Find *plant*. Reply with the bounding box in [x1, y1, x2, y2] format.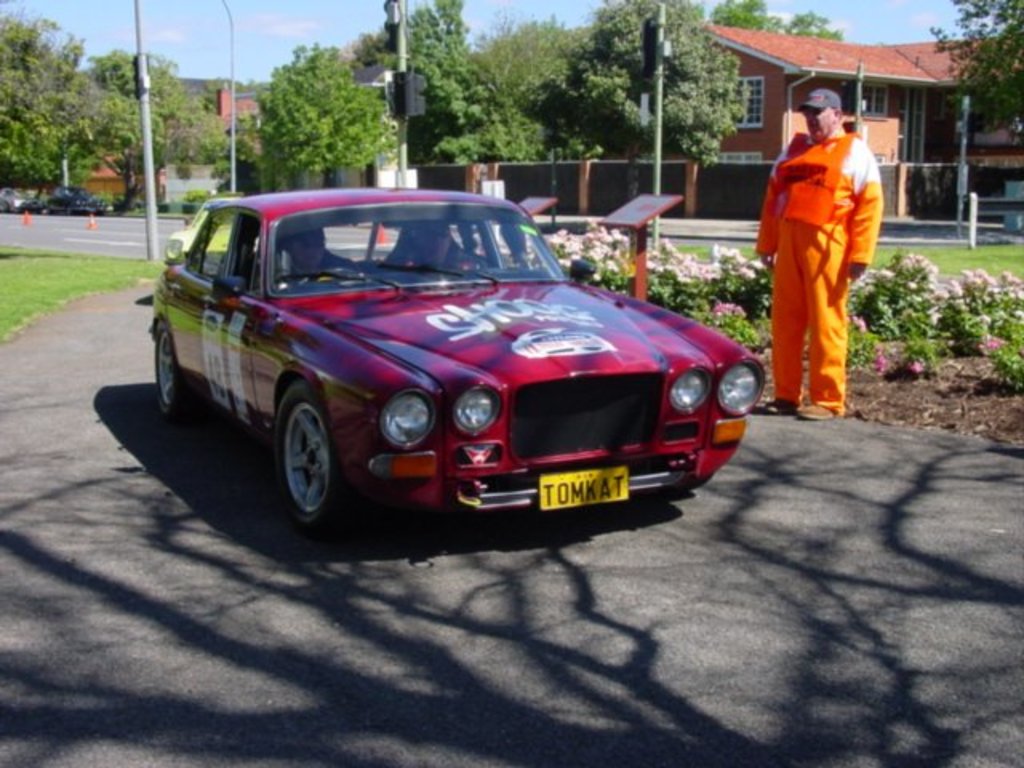
[906, 328, 946, 378].
